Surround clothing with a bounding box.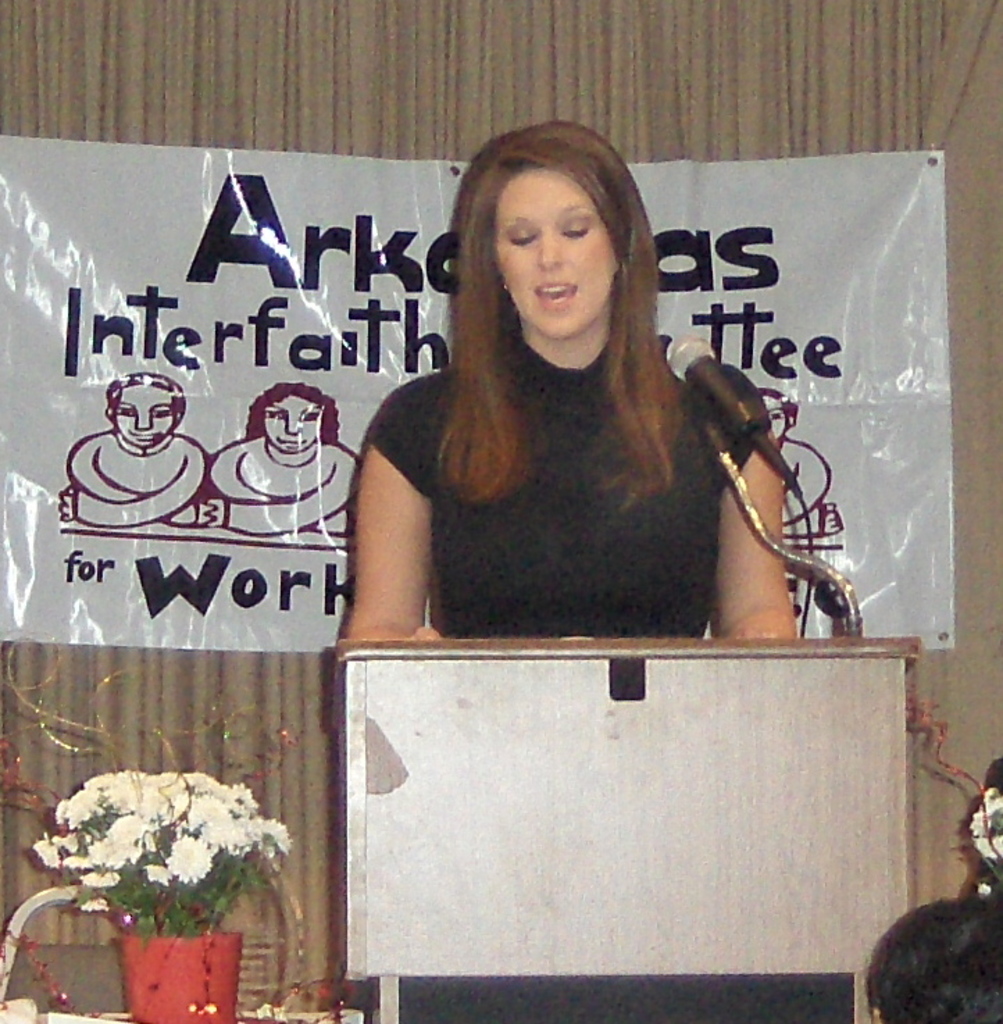
<region>343, 265, 836, 666</region>.
